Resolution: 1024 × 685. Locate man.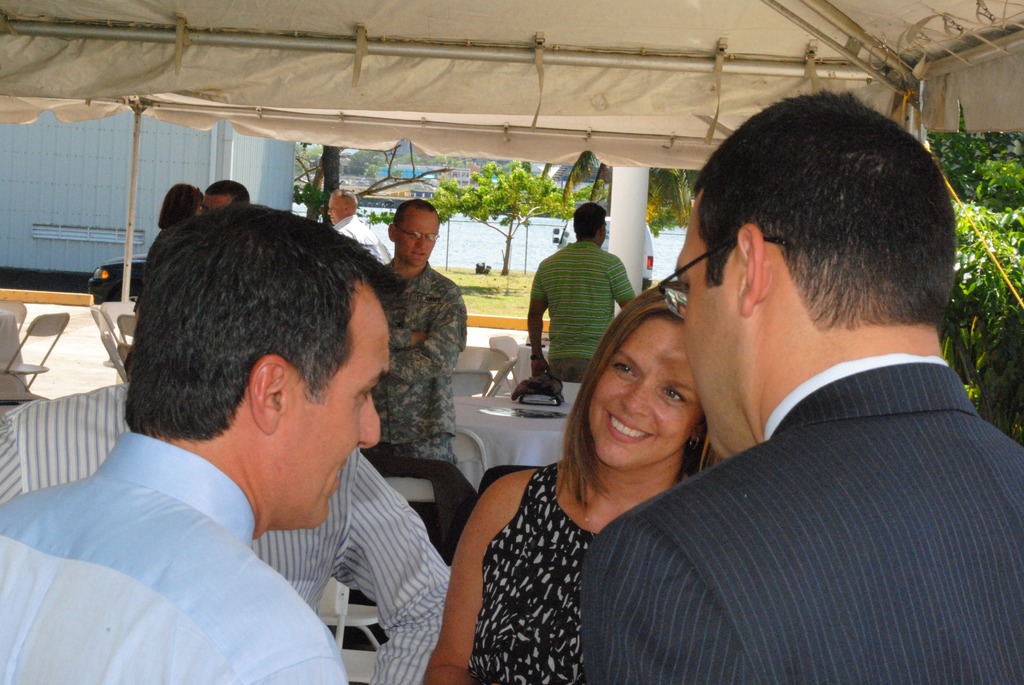
{"x1": 0, "y1": 205, "x2": 388, "y2": 684}.
